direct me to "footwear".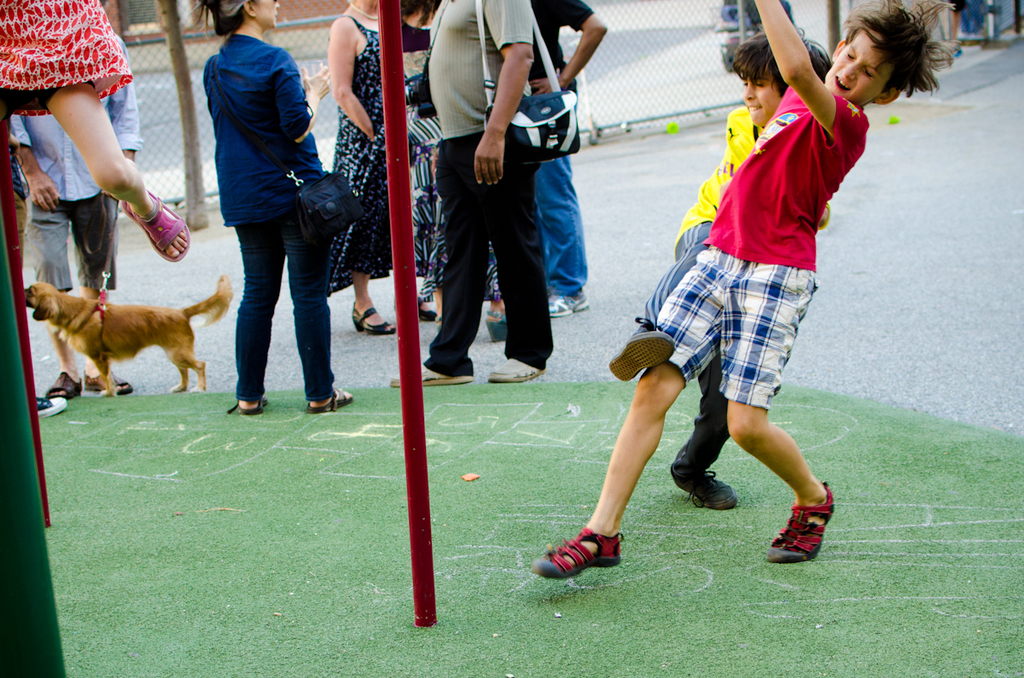
Direction: left=526, top=521, right=626, bottom=588.
